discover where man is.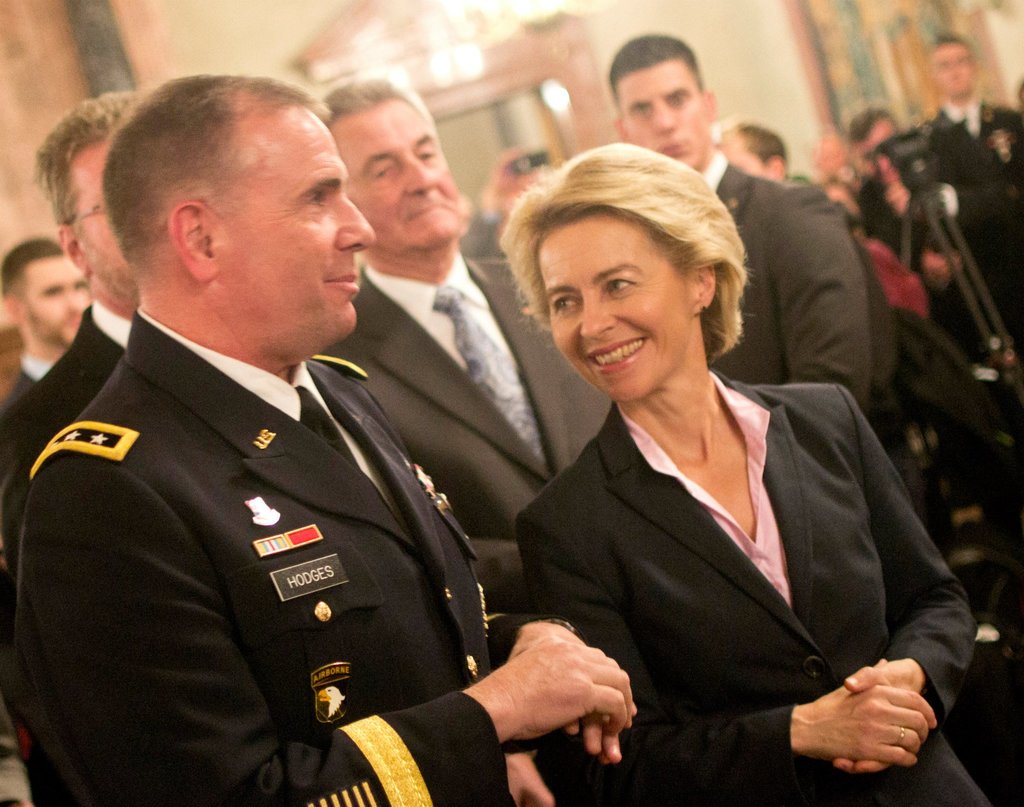
Discovered at BBox(711, 115, 904, 405).
